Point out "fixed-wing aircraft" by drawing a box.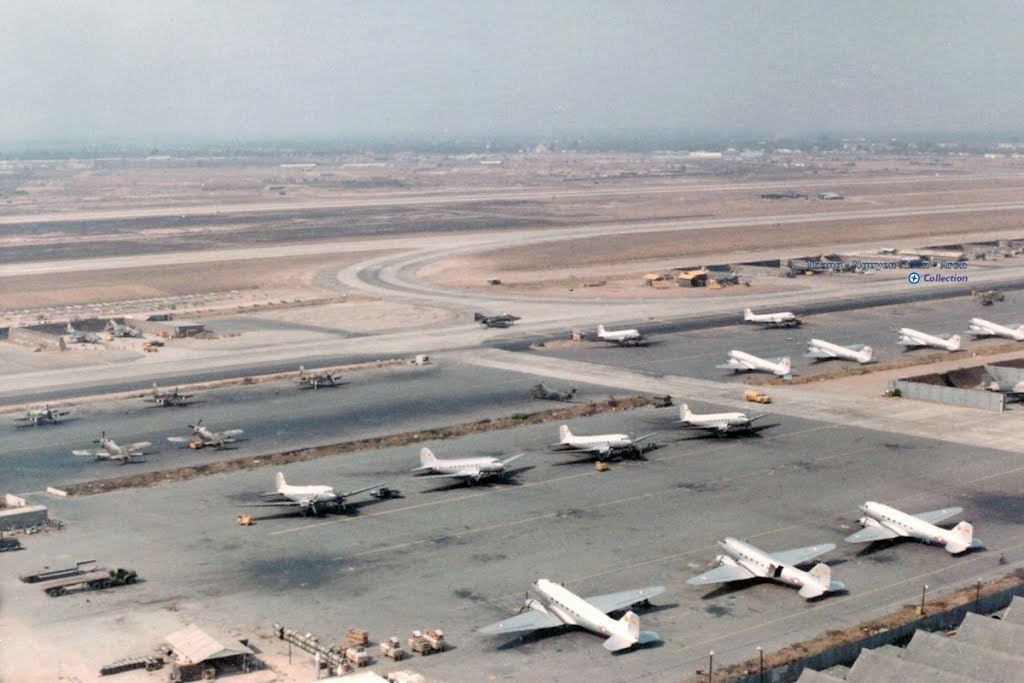
(left=143, top=389, right=200, bottom=405).
